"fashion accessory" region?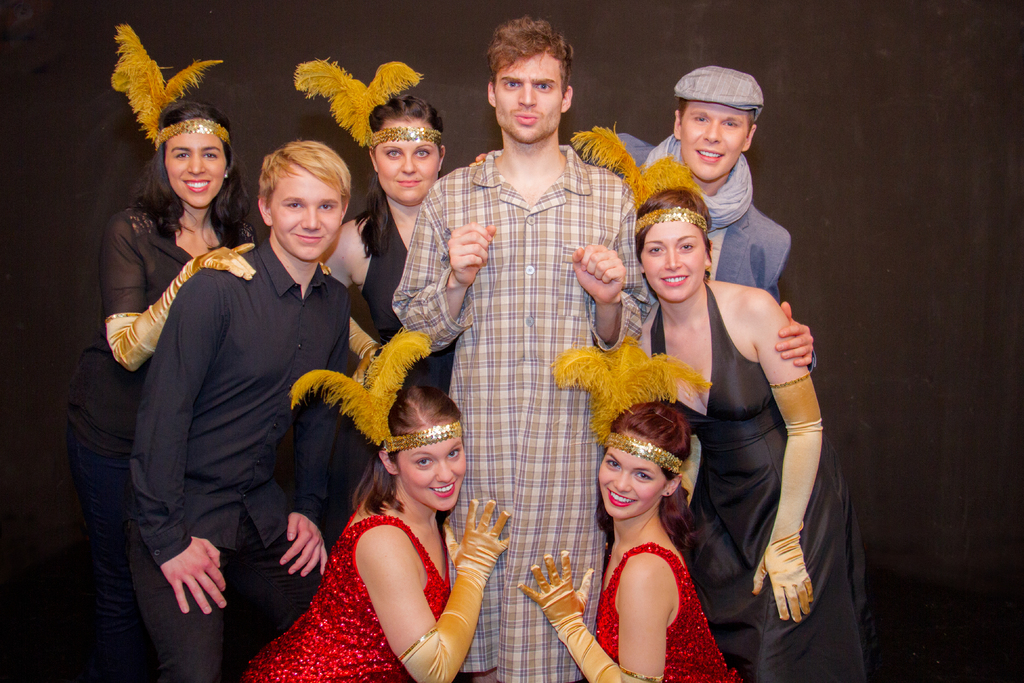
513, 542, 661, 682
